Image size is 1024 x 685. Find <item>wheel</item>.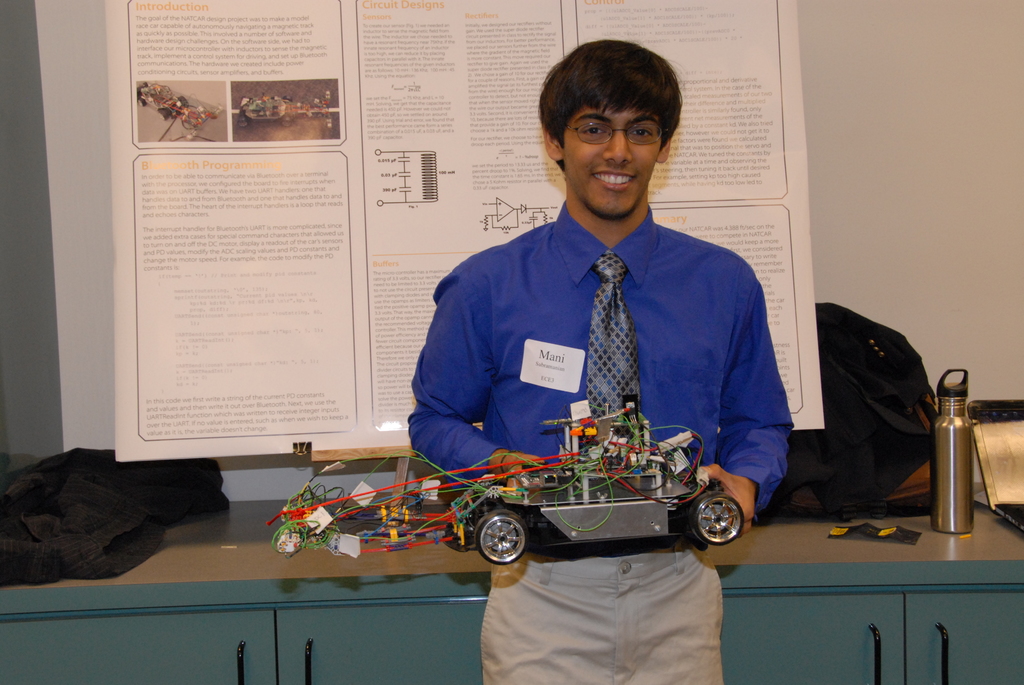
left=694, top=487, right=746, bottom=545.
